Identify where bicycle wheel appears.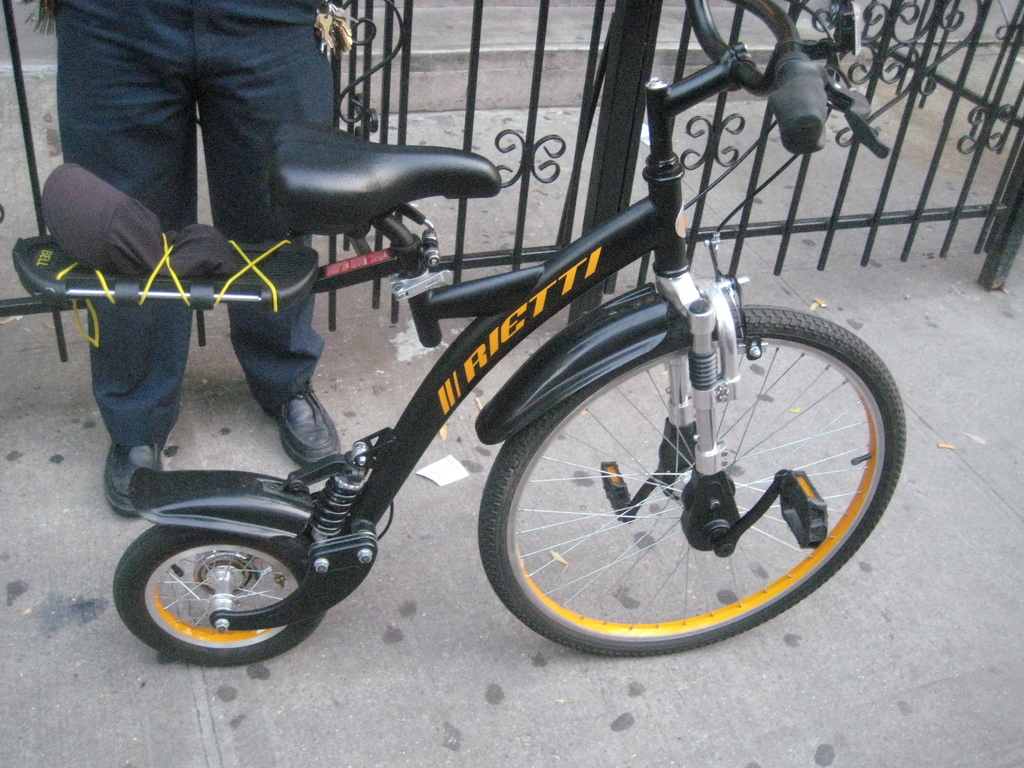
Appears at bbox=[116, 524, 334, 672].
